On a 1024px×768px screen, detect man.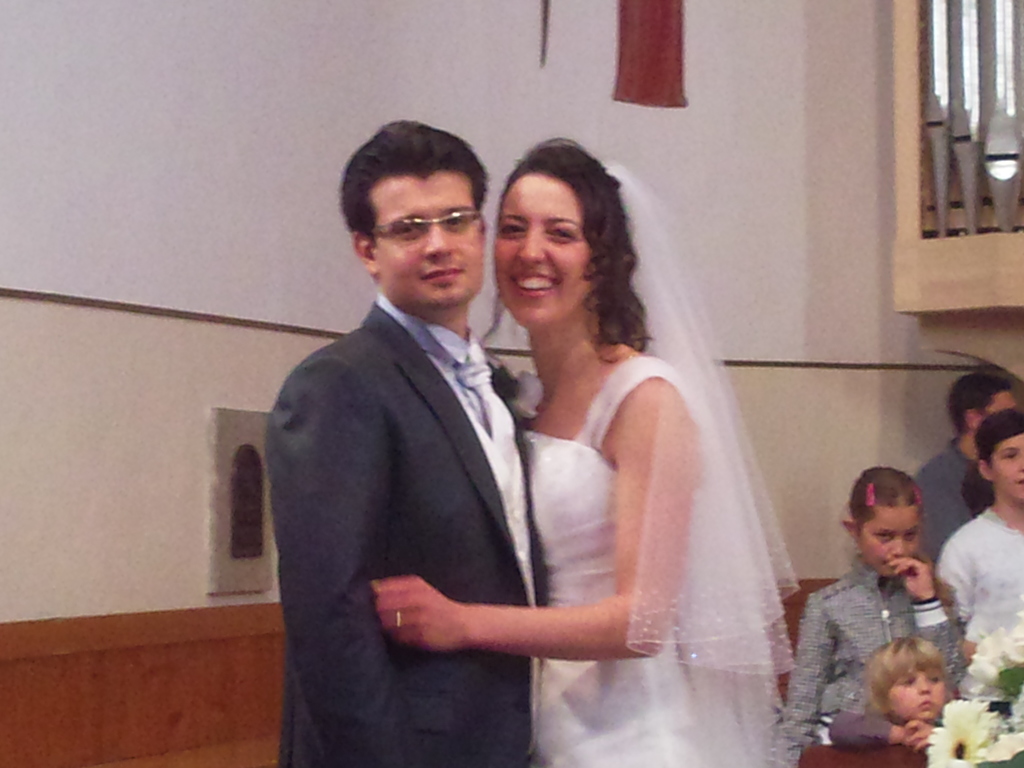
box=[912, 369, 1022, 579].
